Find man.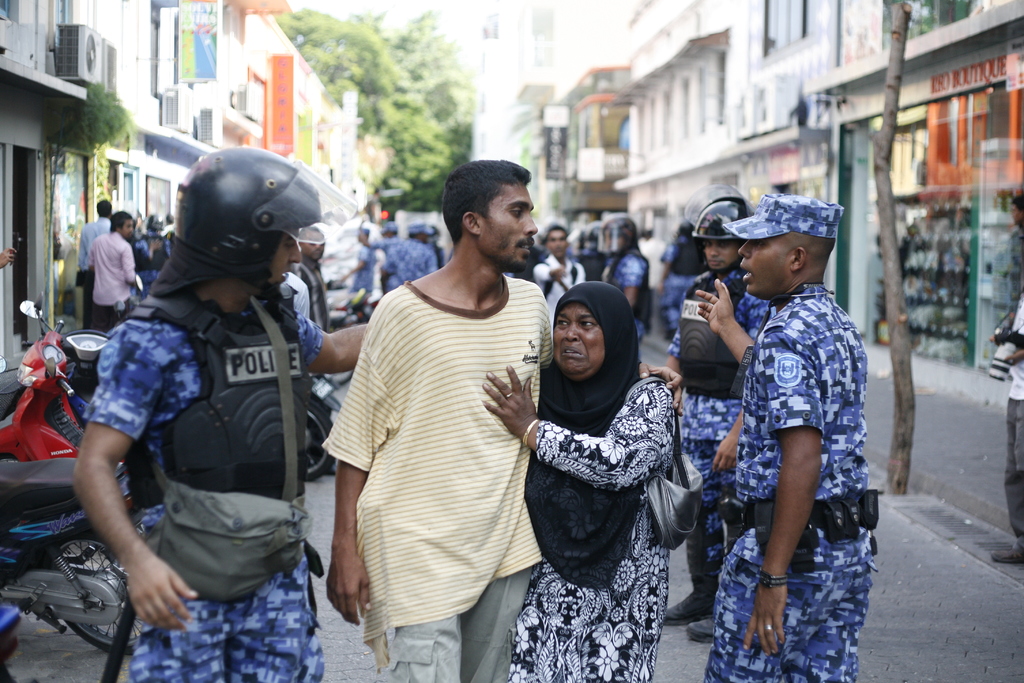
BBox(72, 147, 369, 682).
